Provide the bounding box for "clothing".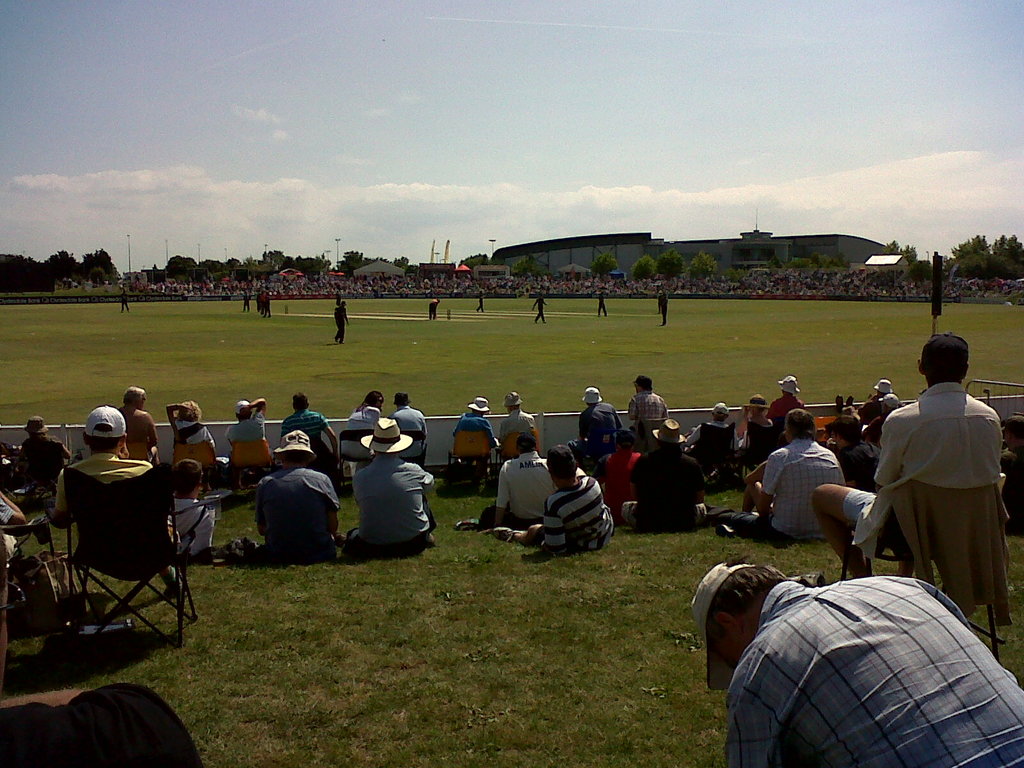
left=722, top=568, right=1023, bottom=767.
